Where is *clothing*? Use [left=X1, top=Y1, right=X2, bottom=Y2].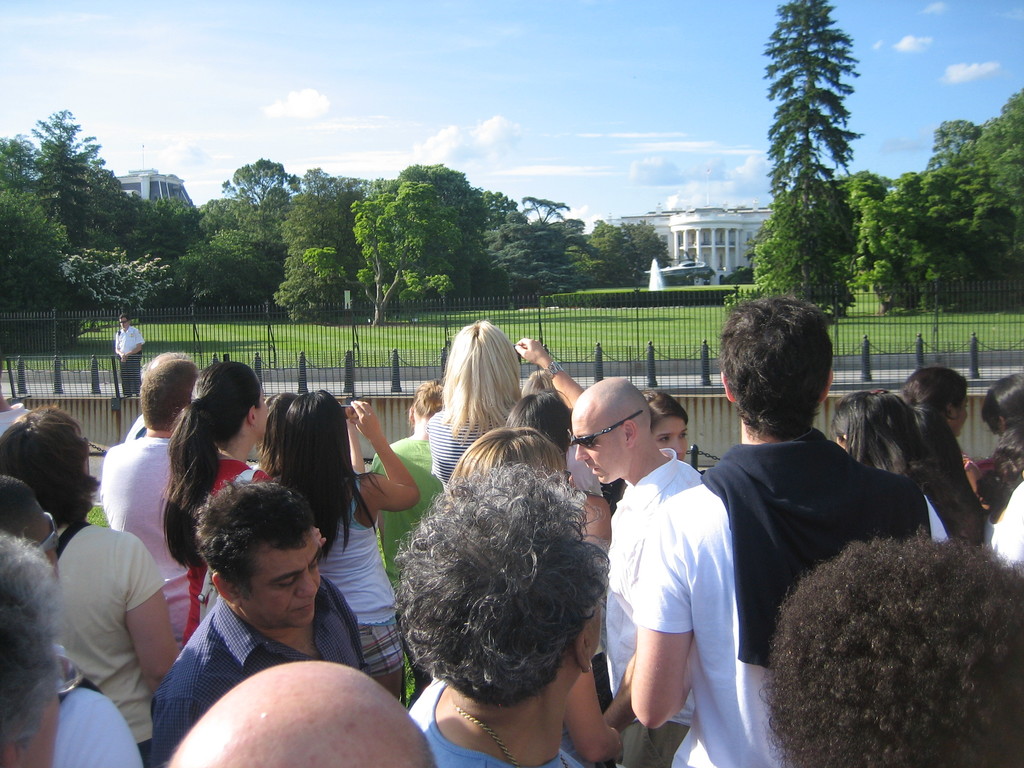
[left=174, top=470, right=268, bottom=655].
